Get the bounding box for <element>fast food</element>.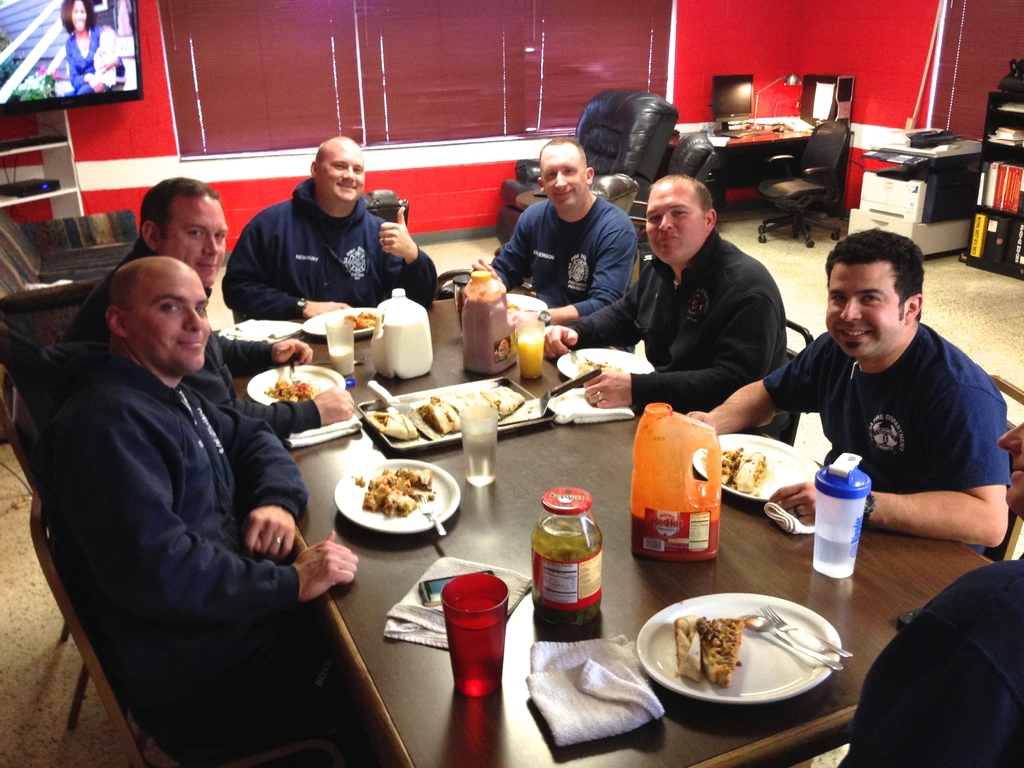
[737, 456, 772, 503].
